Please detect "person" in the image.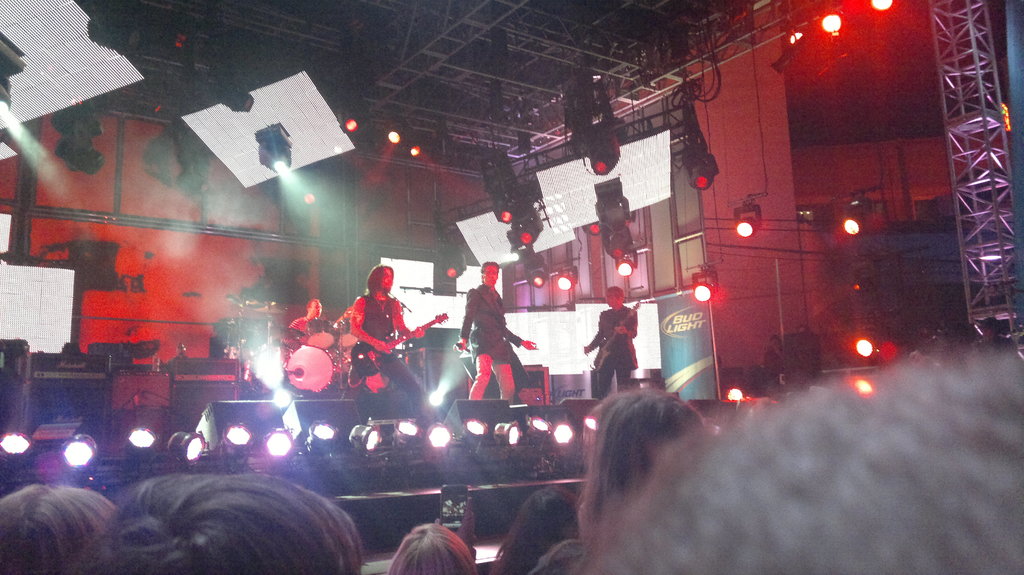
<box>455,257,538,404</box>.
